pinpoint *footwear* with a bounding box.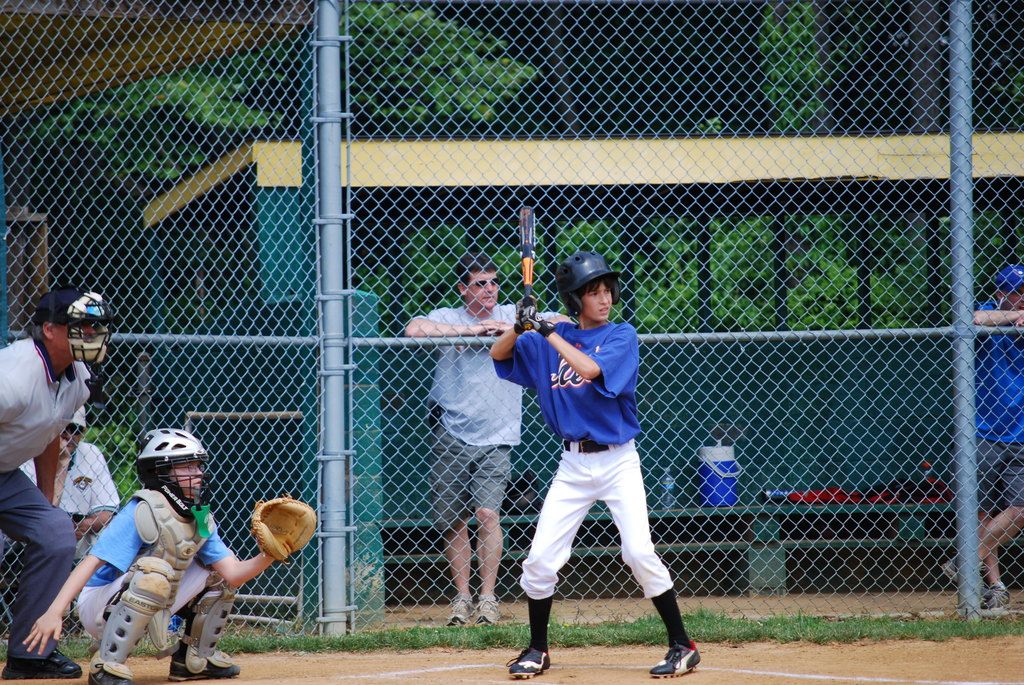
box=[4, 648, 82, 679].
